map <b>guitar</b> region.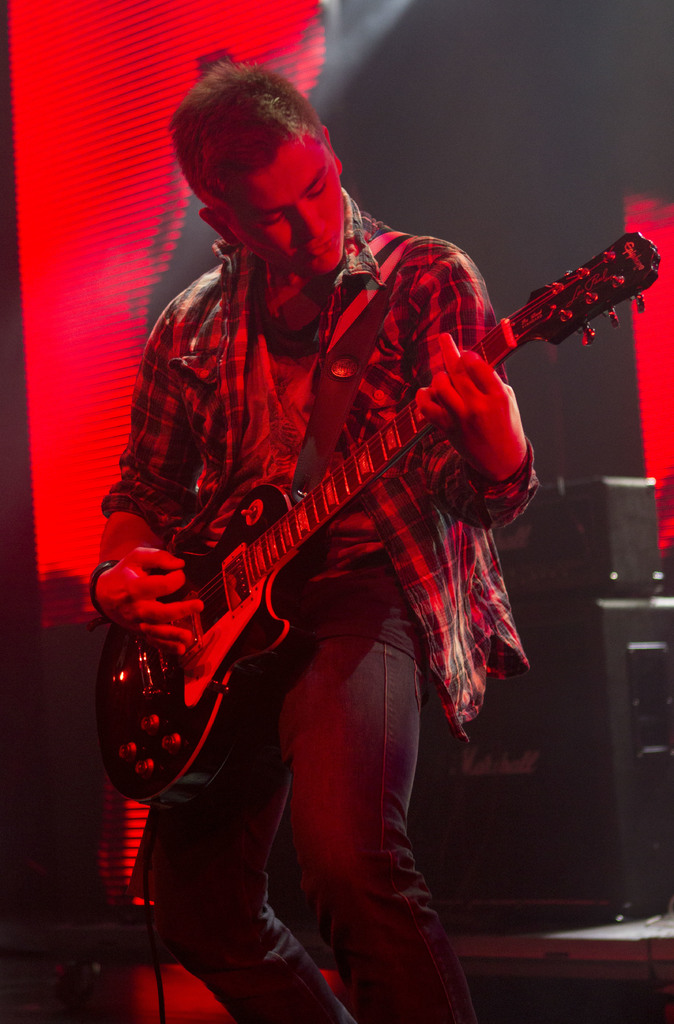
Mapped to select_region(102, 205, 622, 851).
